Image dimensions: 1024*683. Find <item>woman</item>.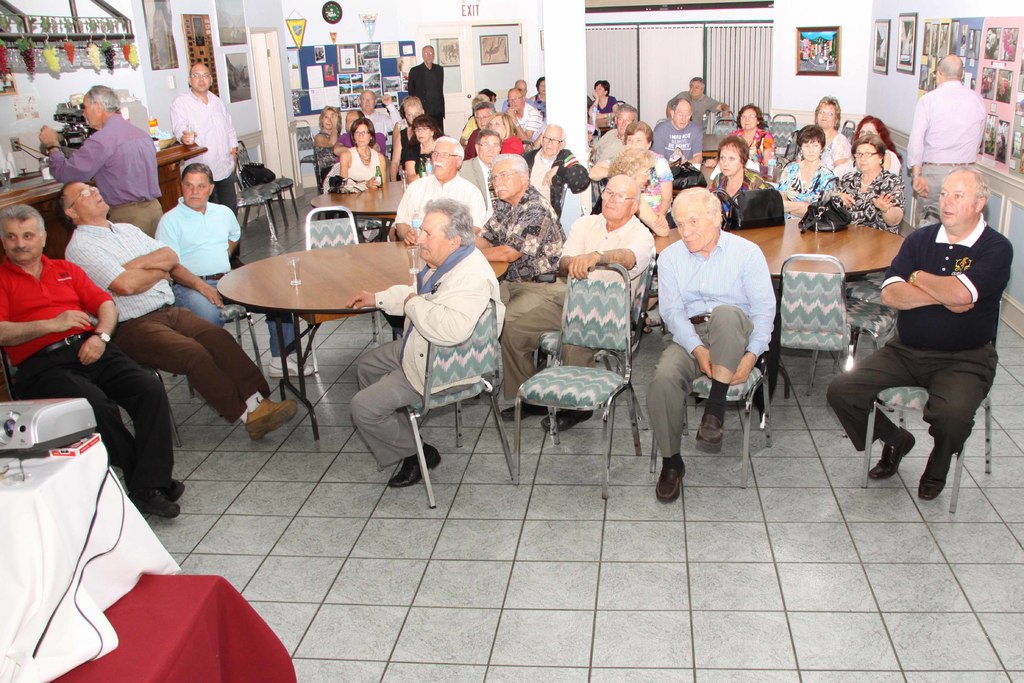
[left=852, top=115, right=903, bottom=176].
